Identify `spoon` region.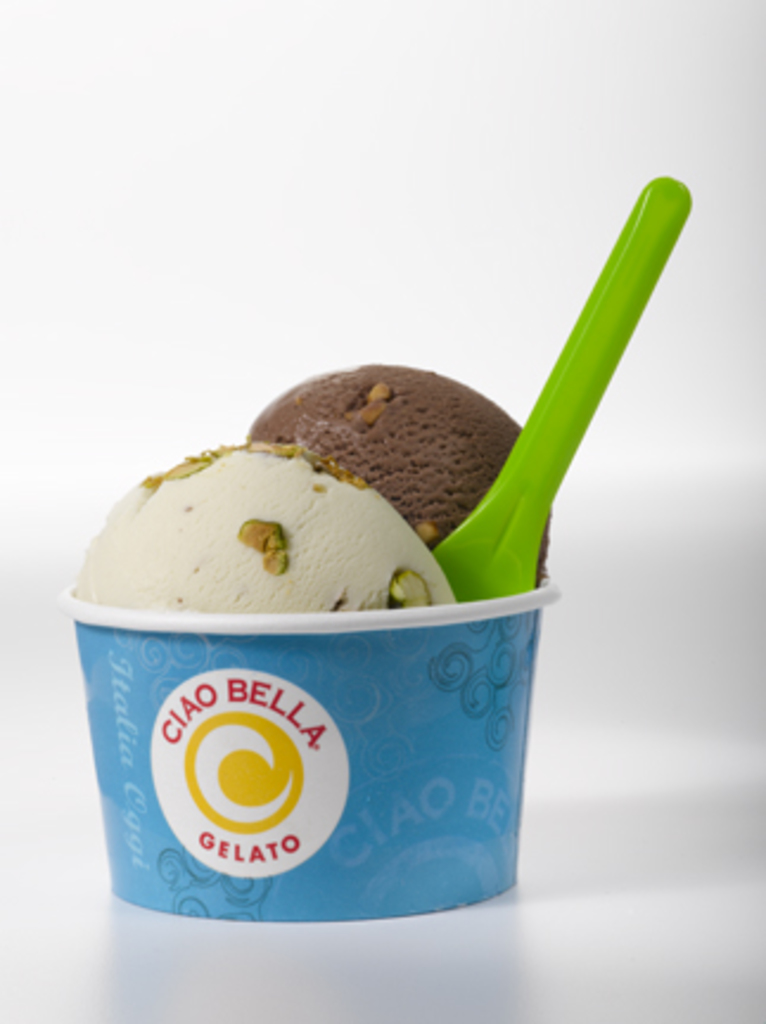
Region: 429, 175, 692, 602.
